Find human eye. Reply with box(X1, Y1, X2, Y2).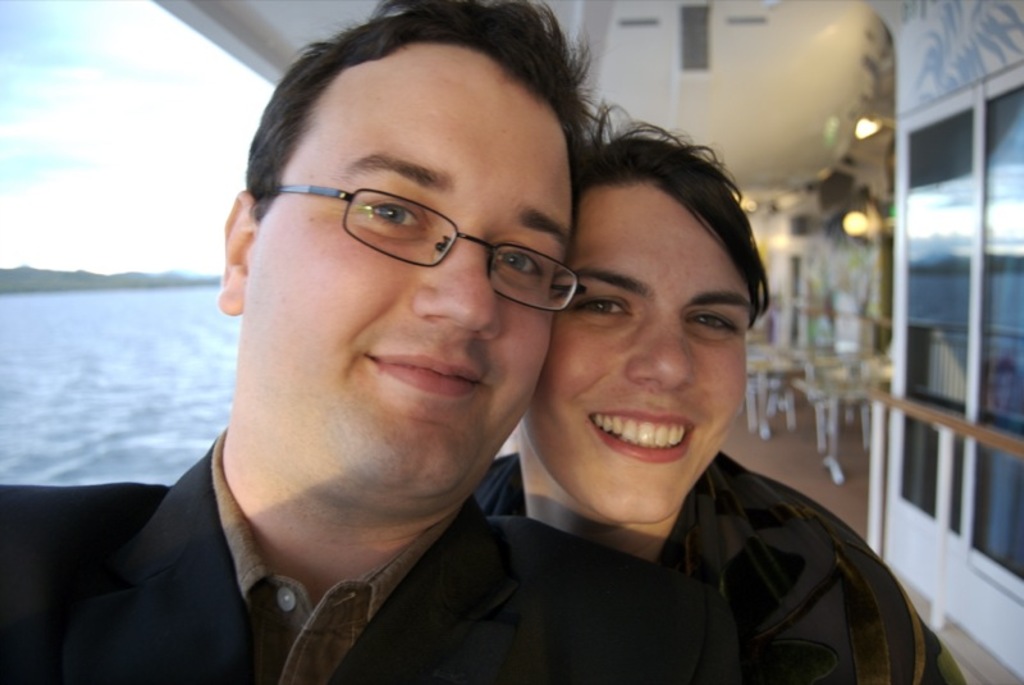
box(347, 184, 430, 245).
